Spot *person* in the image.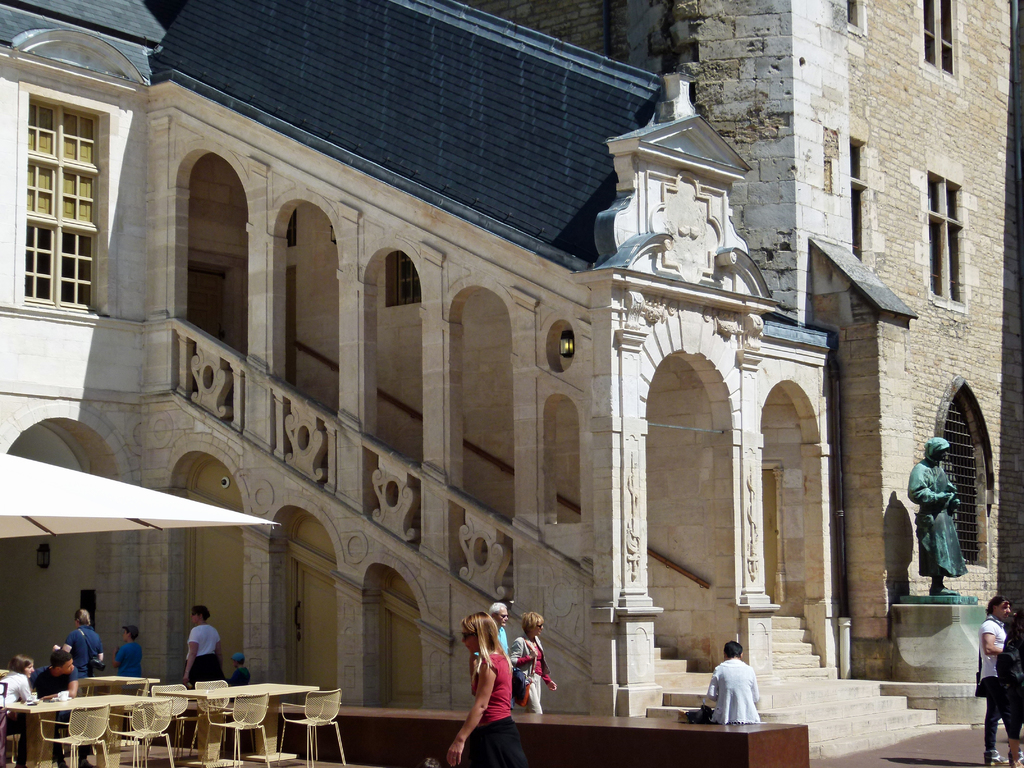
*person* found at (490, 605, 516, 657).
